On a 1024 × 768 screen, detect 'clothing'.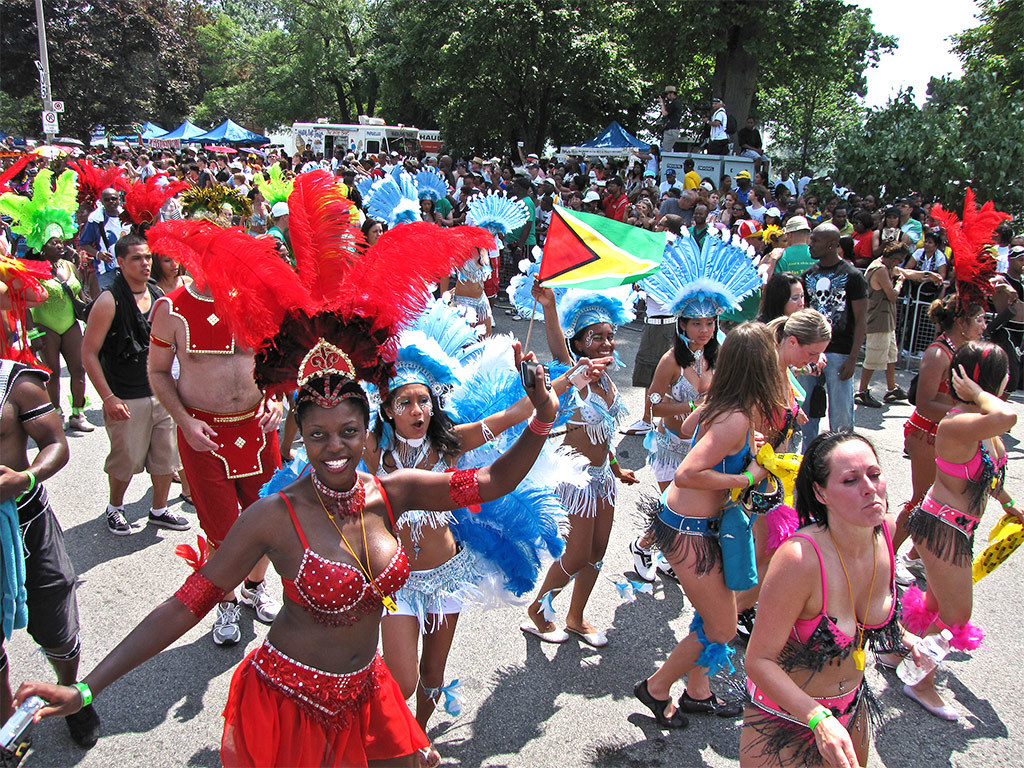
x1=375 y1=441 x2=460 y2=524.
